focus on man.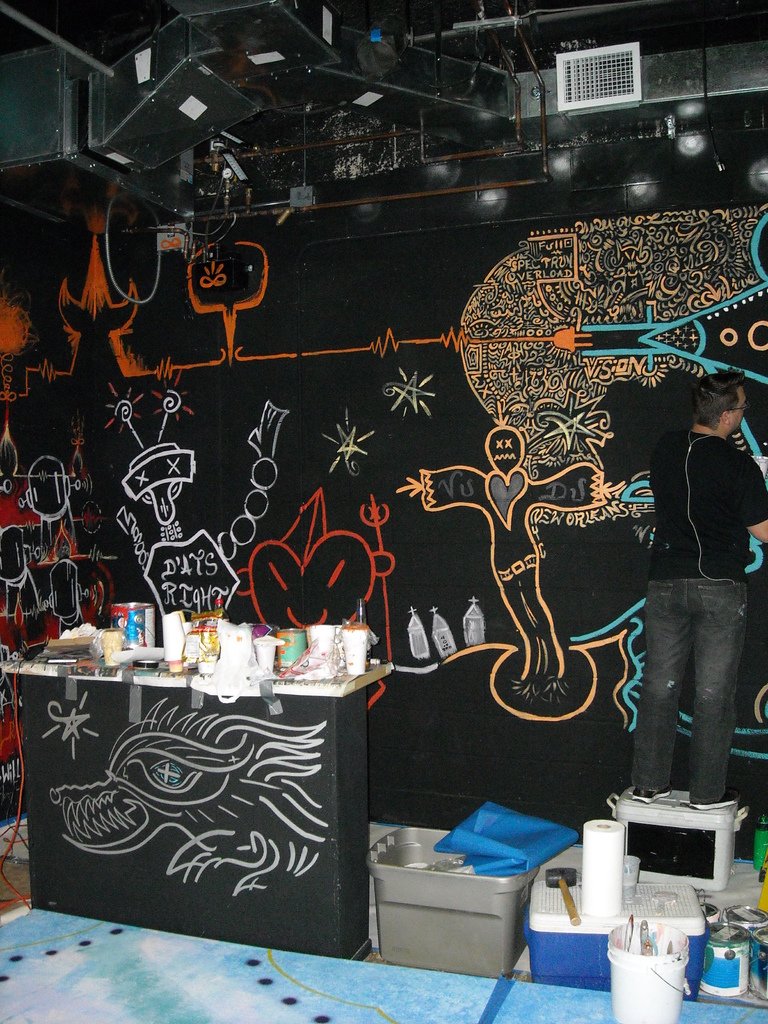
Focused at 632, 368, 767, 812.
